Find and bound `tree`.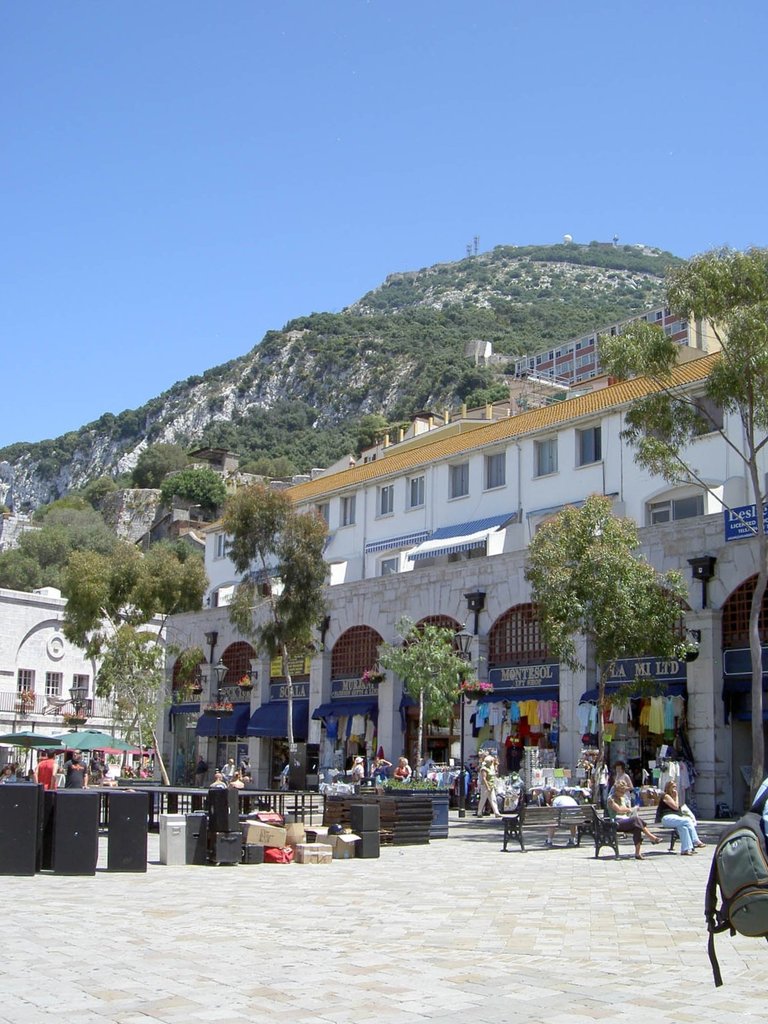
Bound: [x1=160, y1=459, x2=226, y2=506].
